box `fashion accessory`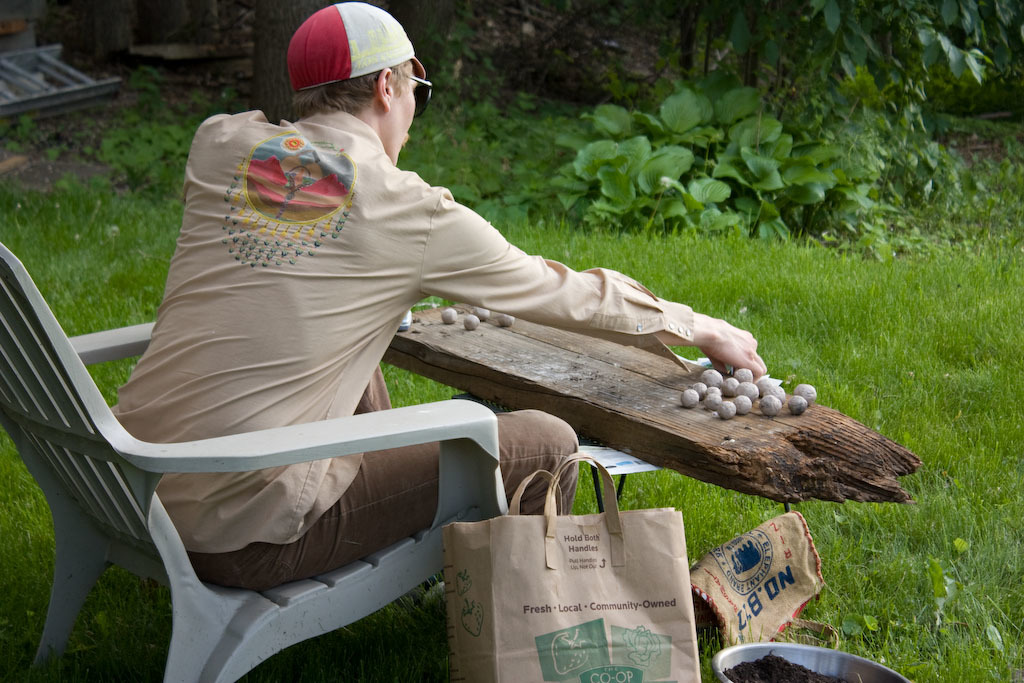
box=[283, 2, 428, 90]
